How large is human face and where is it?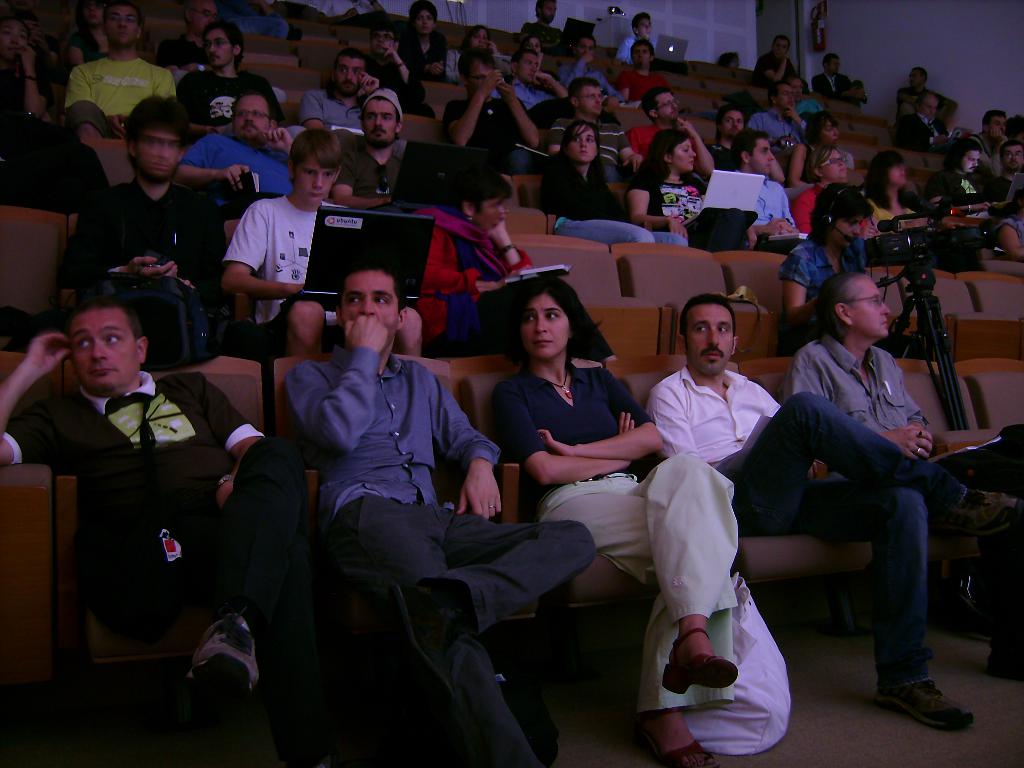
Bounding box: [left=20, top=19, right=36, bottom=34].
